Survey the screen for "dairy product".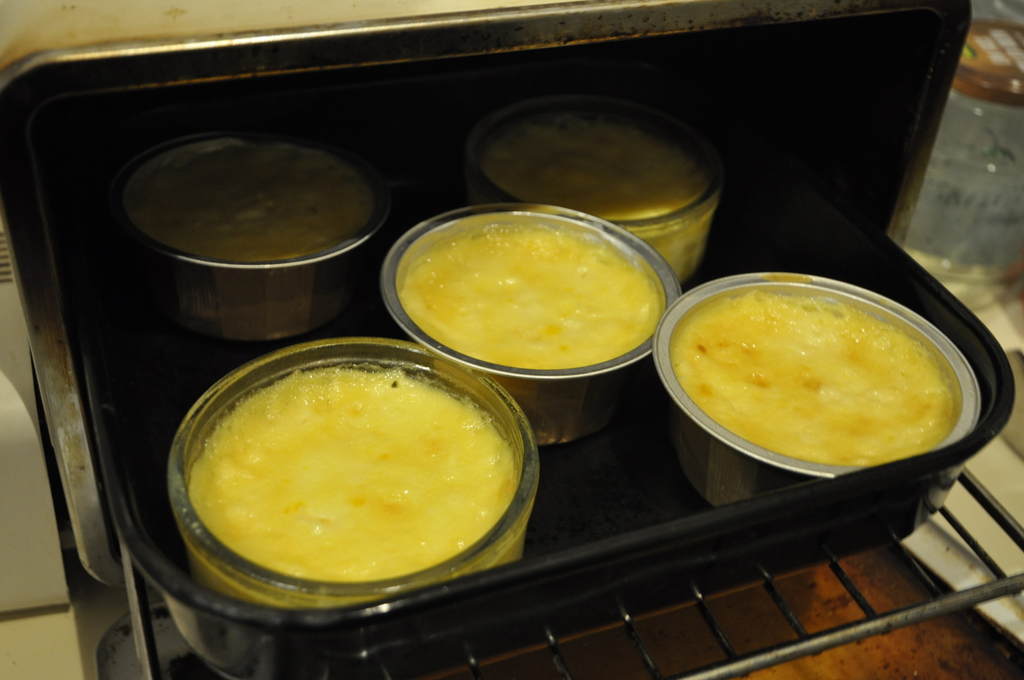
Survey found: bbox=[476, 102, 726, 271].
